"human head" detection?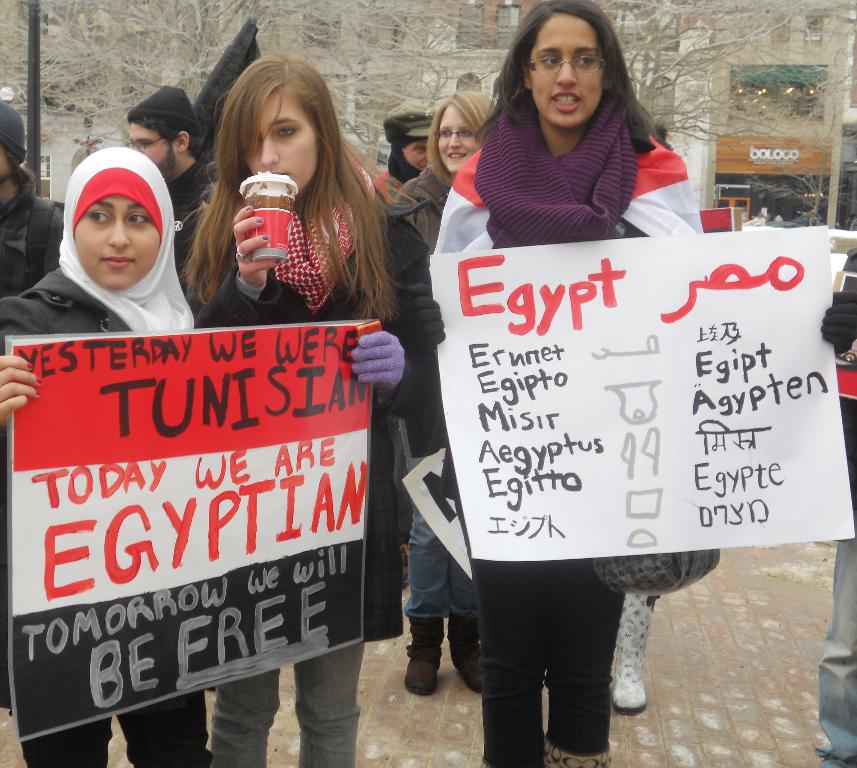
{"left": 431, "top": 89, "right": 499, "bottom": 174}
